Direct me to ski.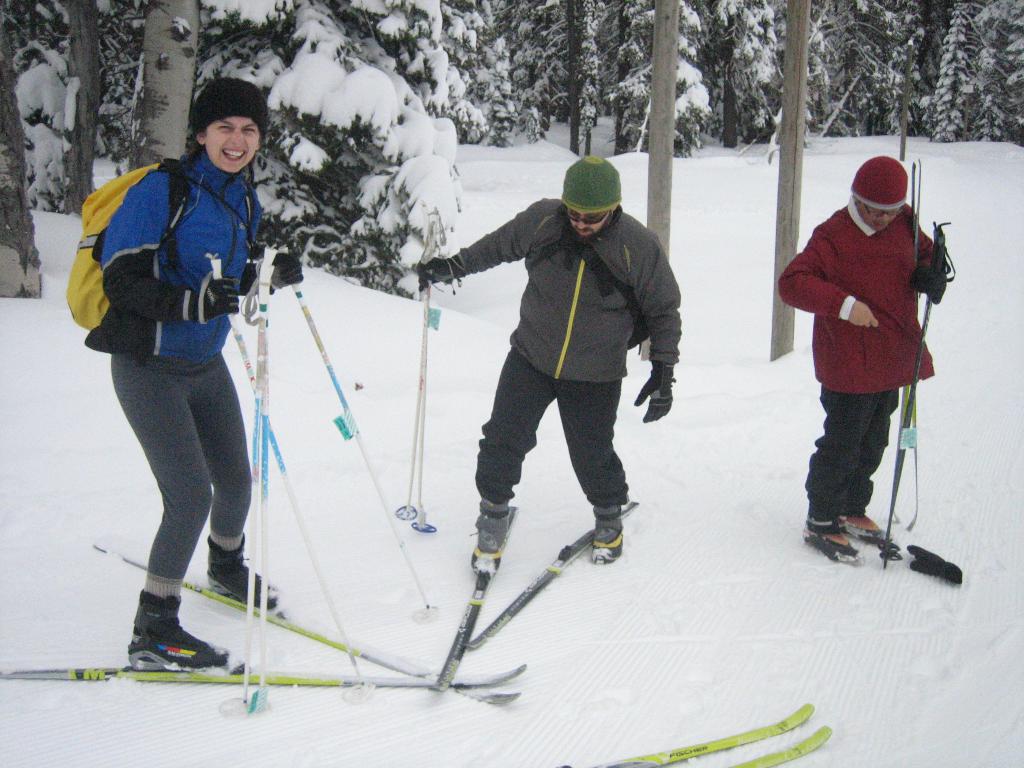
Direction: rect(742, 724, 833, 767).
